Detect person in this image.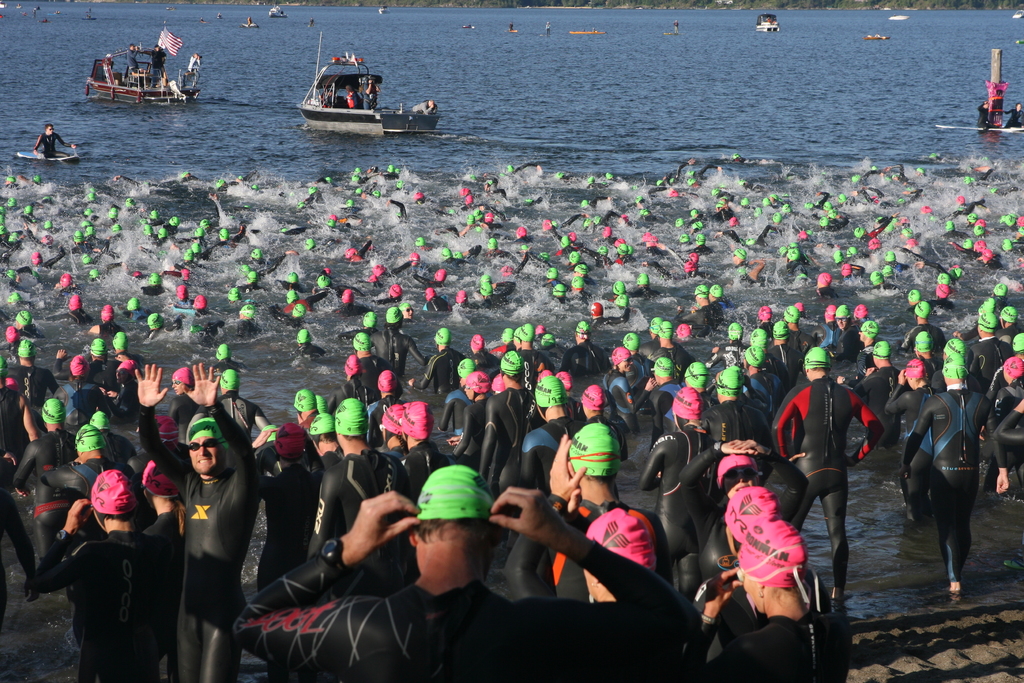
Detection: locate(676, 260, 714, 285).
